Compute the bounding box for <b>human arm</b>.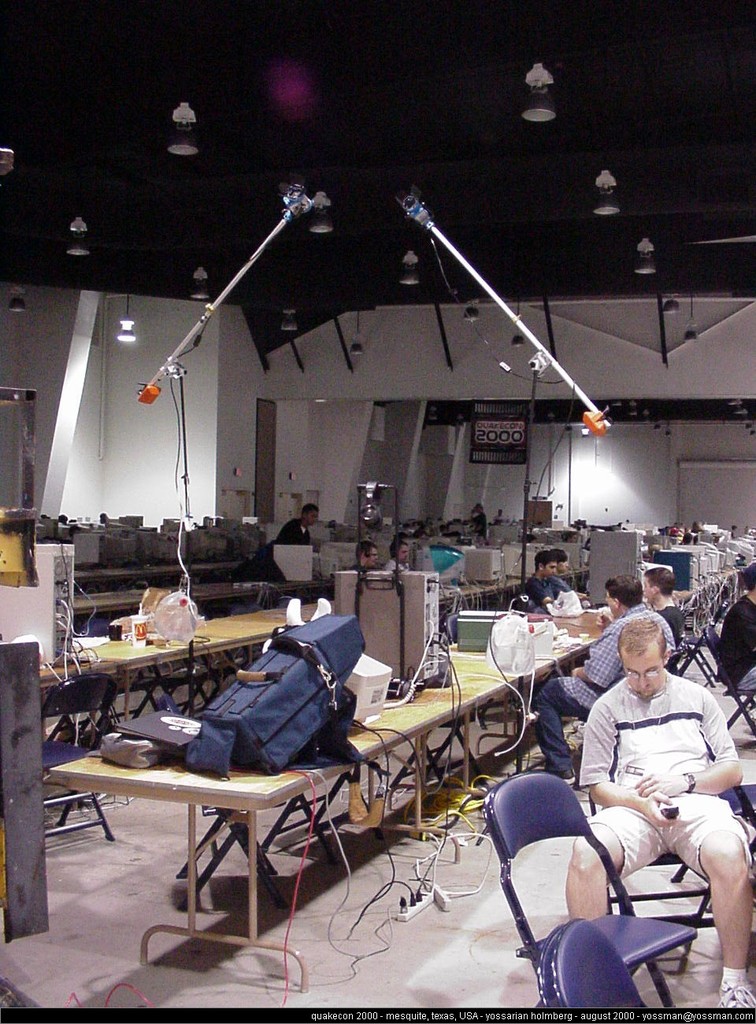
{"left": 643, "top": 686, "right": 750, "bottom": 819}.
